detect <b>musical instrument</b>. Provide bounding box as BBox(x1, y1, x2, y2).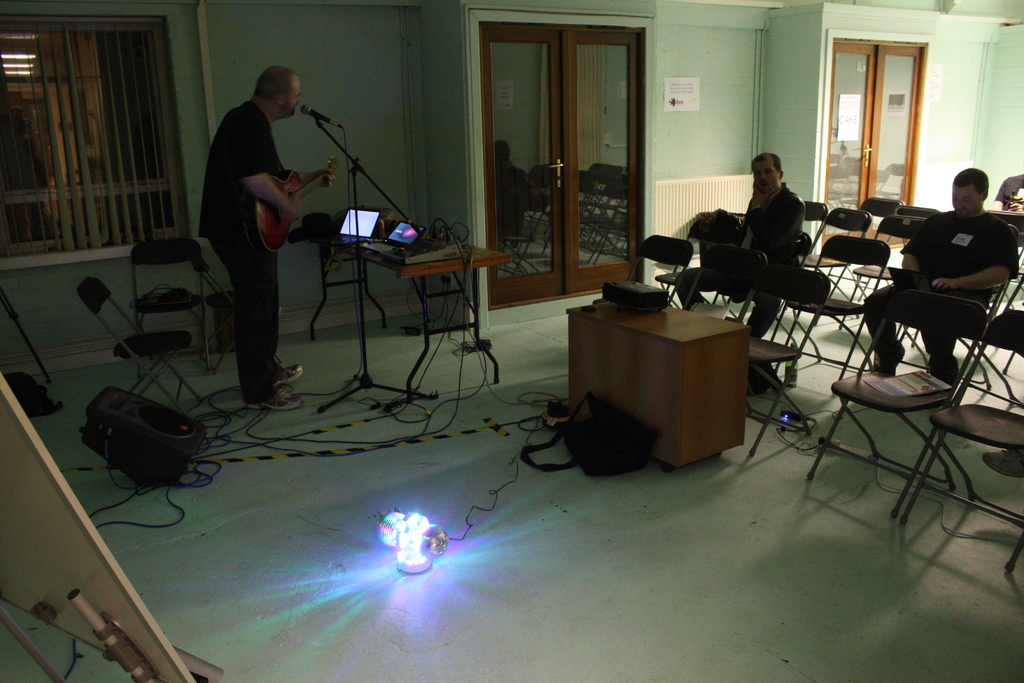
BBox(248, 158, 335, 252).
